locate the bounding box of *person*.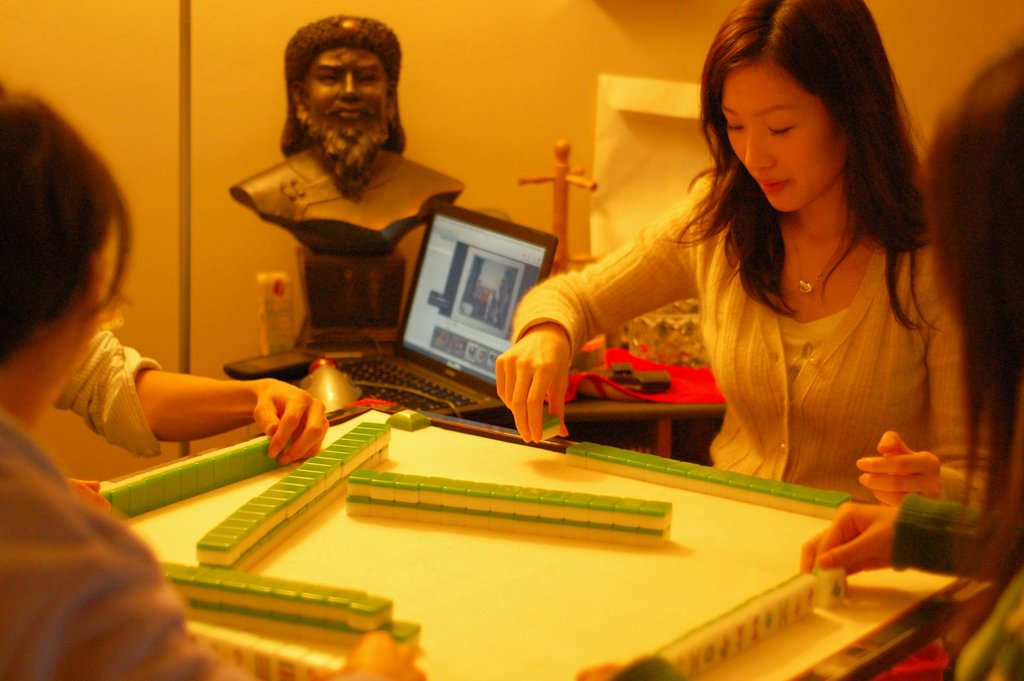
Bounding box: <bbox>228, 20, 468, 252</bbox>.
